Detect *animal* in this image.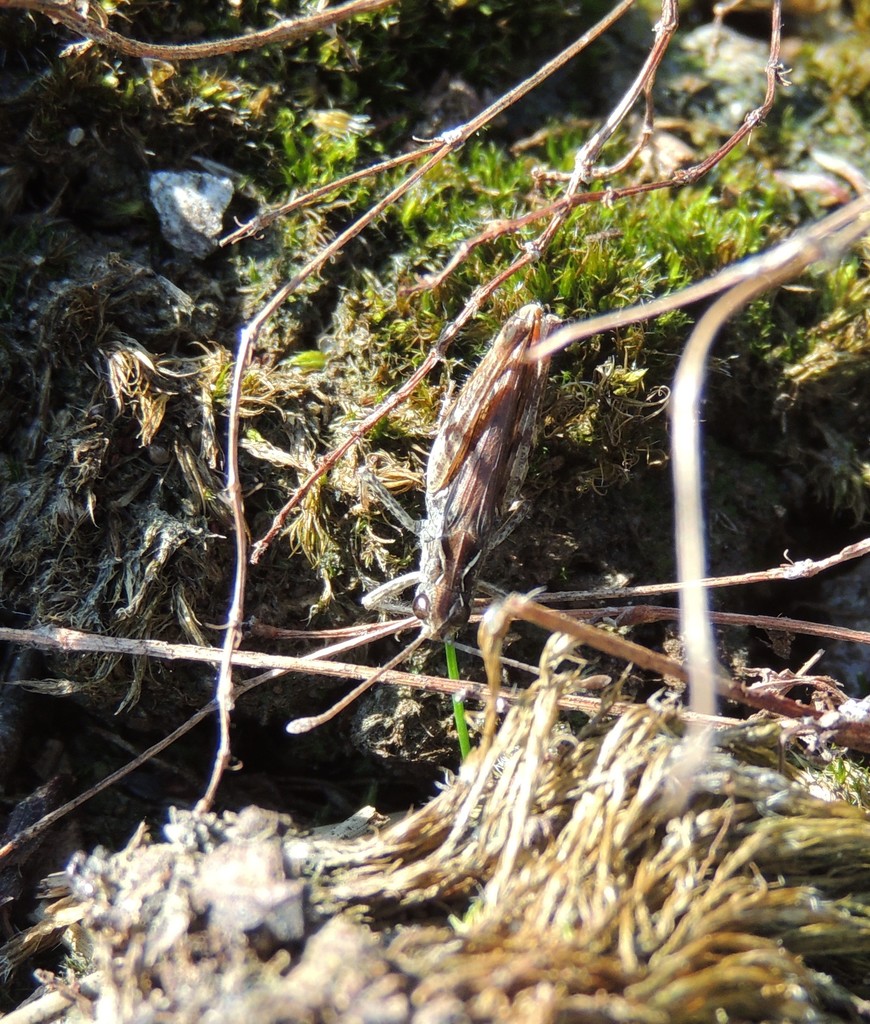
Detection: [295,307,558,761].
